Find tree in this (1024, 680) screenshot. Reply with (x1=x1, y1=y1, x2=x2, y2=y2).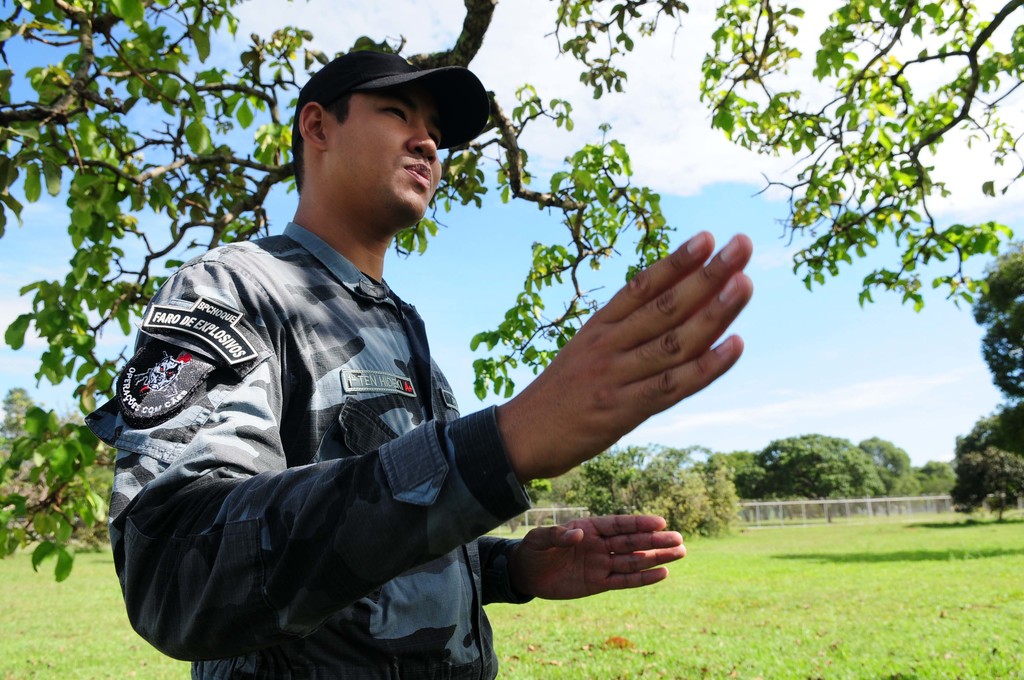
(x1=862, y1=435, x2=908, y2=494).
